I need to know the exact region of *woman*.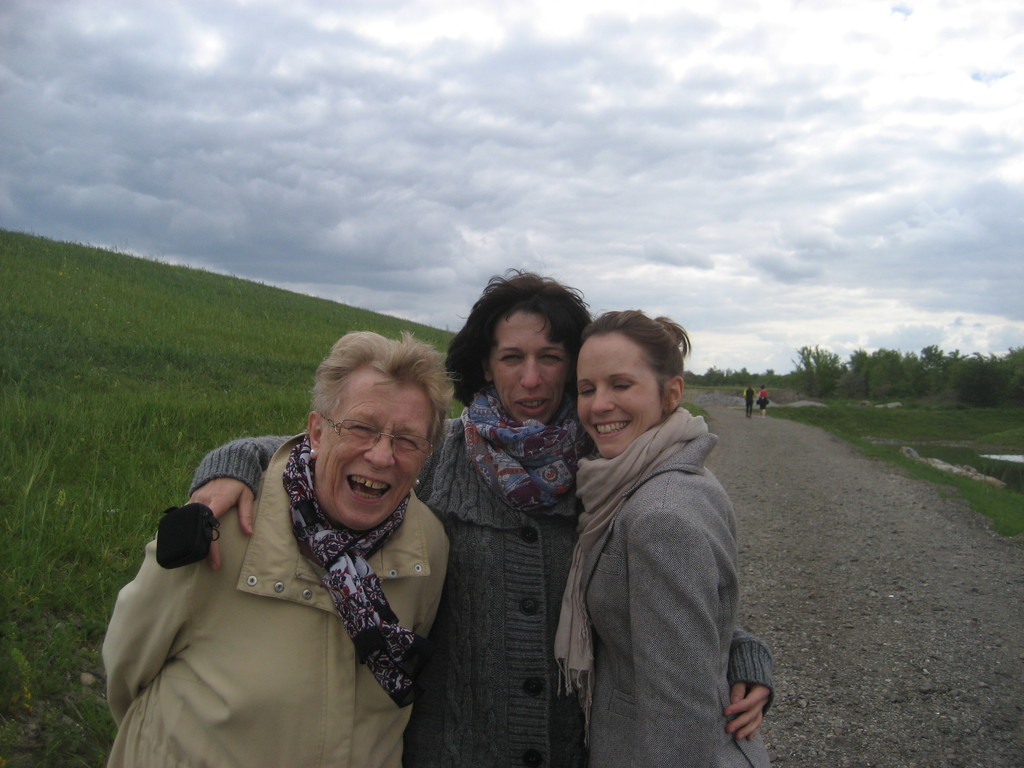
Region: (left=147, top=262, right=774, bottom=767).
